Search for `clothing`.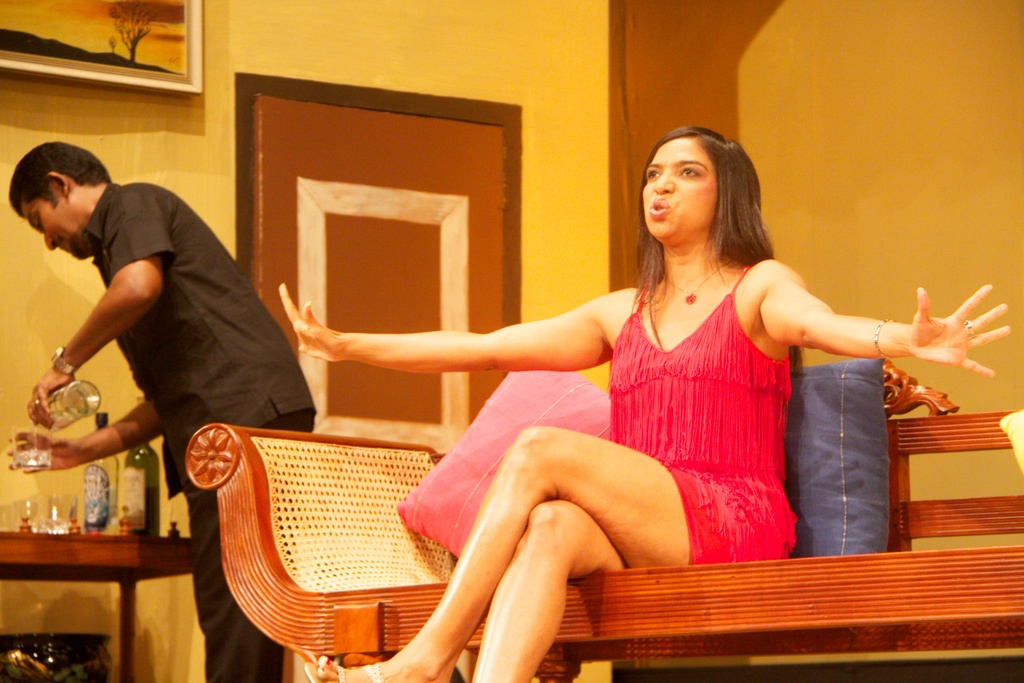
Found at BBox(605, 260, 797, 564).
